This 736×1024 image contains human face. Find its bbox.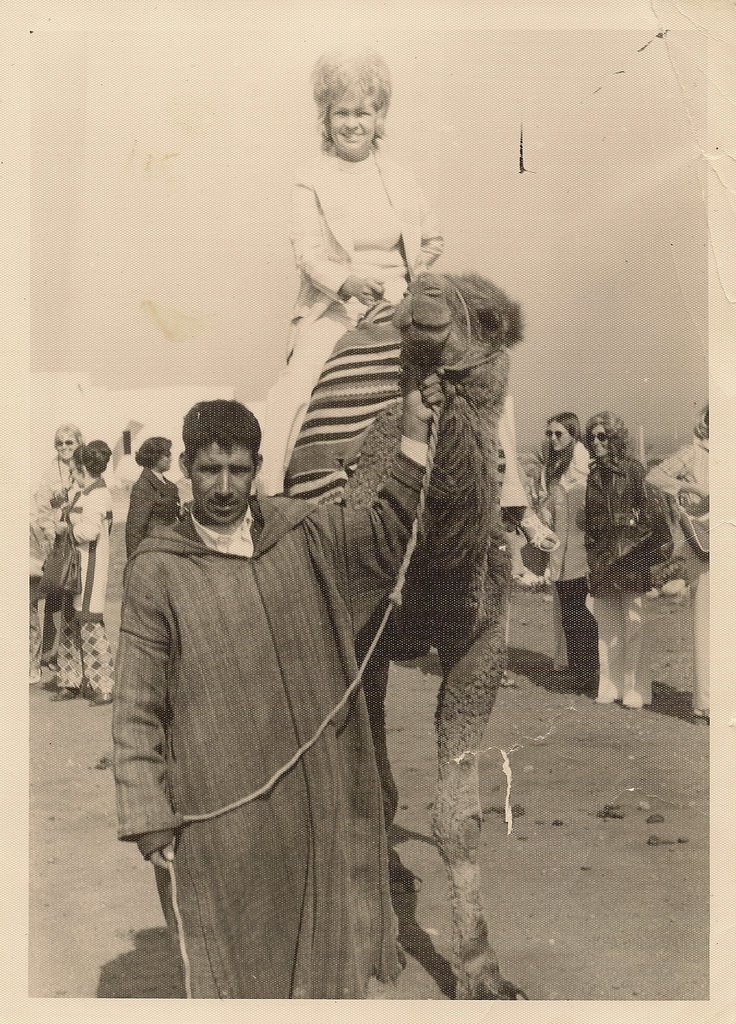
(x1=583, y1=417, x2=616, y2=460).
